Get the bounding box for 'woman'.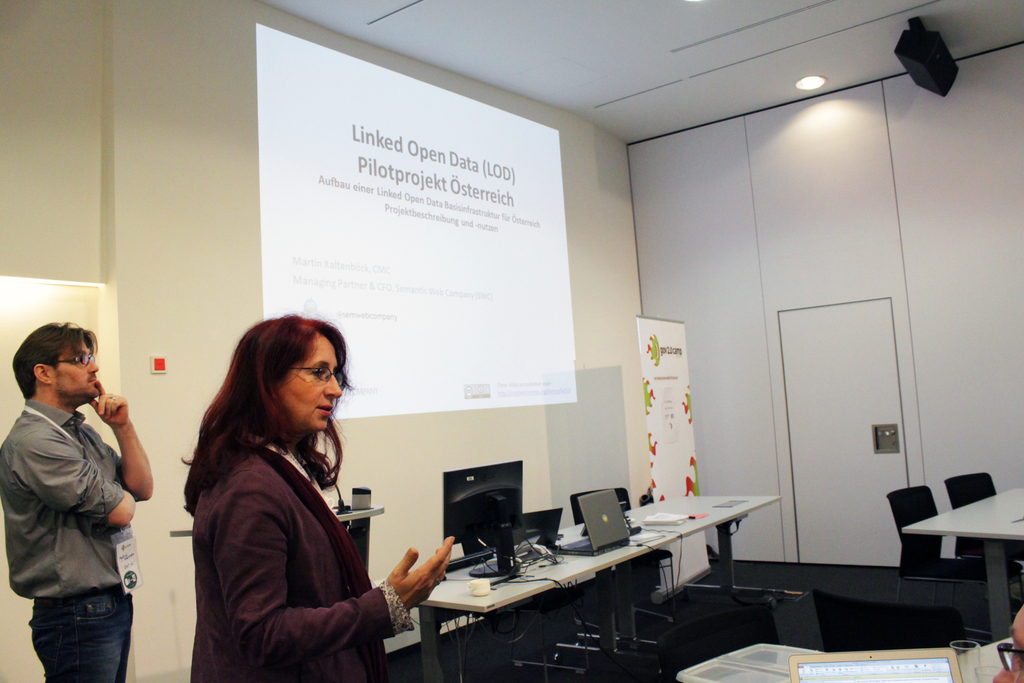
{"x1": 172, "y1": 286, "x2": 397, "y2": 682}.
